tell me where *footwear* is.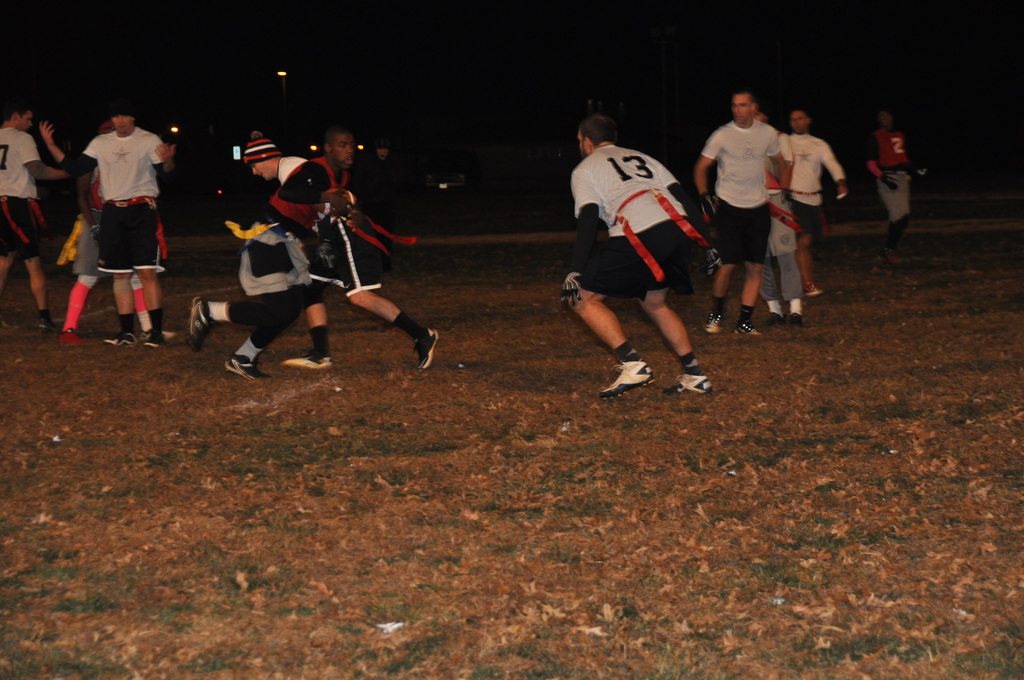
*footwear* is at (762,309,787,325).
